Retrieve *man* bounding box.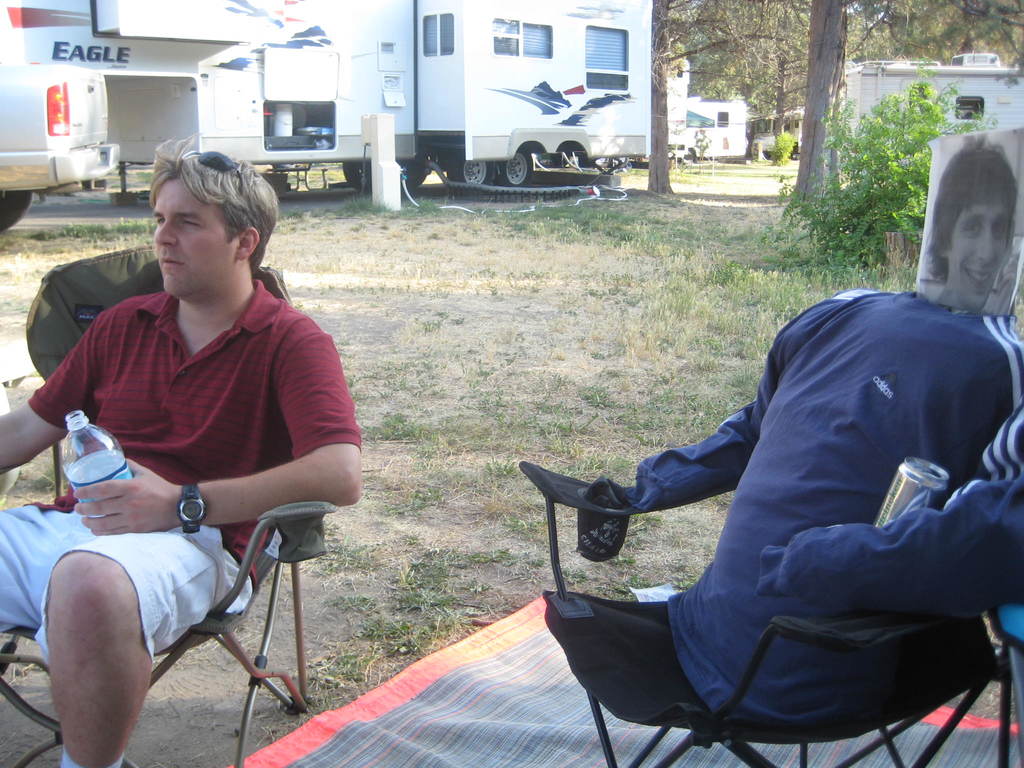
Bounding box: bbox=[0, 132, 364, 767].
